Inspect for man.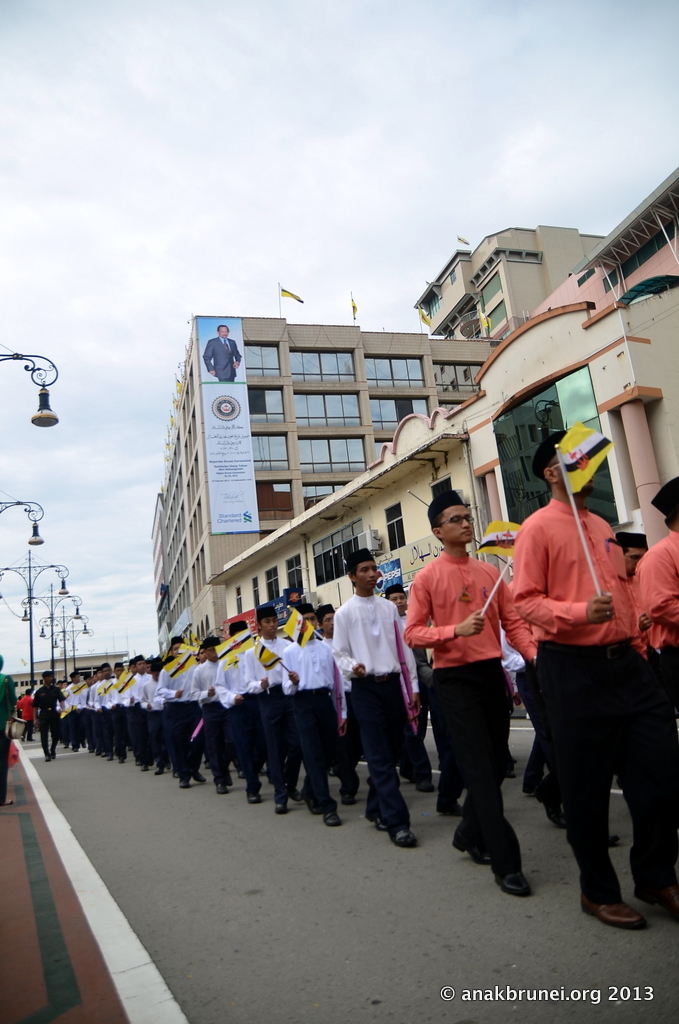
Inspection: (x1=502, y1=392, x2=665, y2=955).
